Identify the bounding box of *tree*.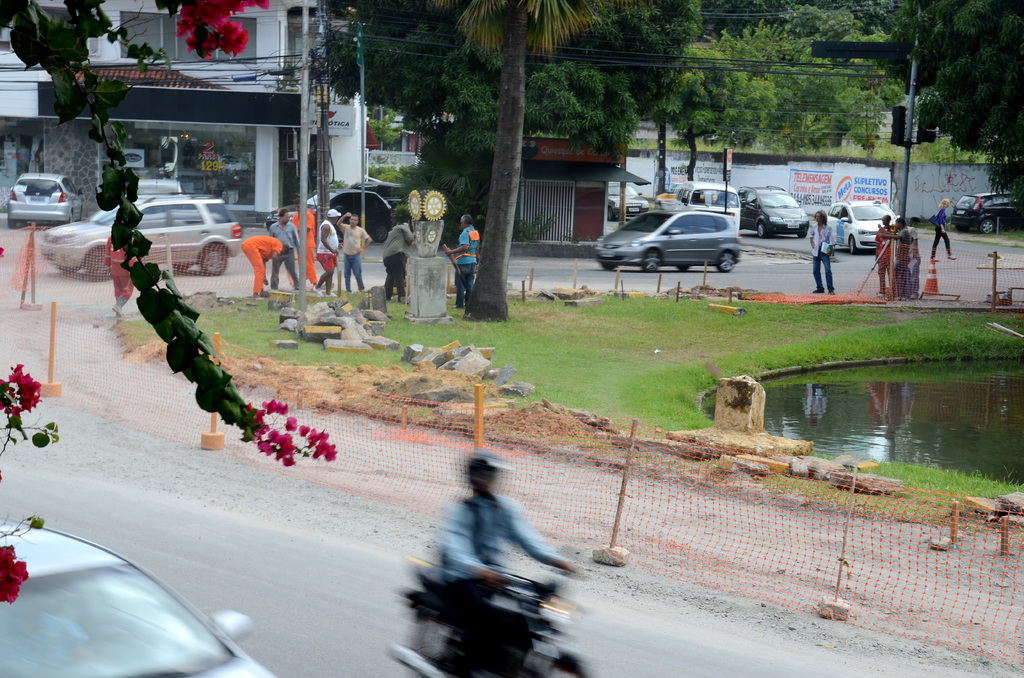
x1=408 y1=0 x2=659 y2=325.
